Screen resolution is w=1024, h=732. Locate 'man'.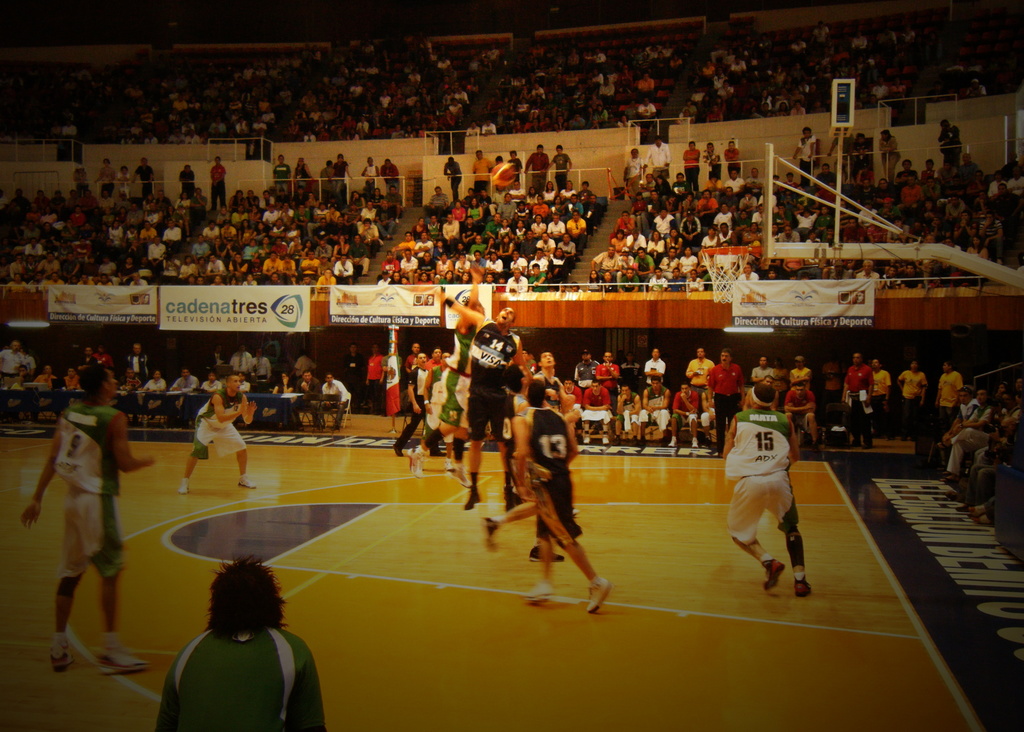
[220, 222, 238, 239].
